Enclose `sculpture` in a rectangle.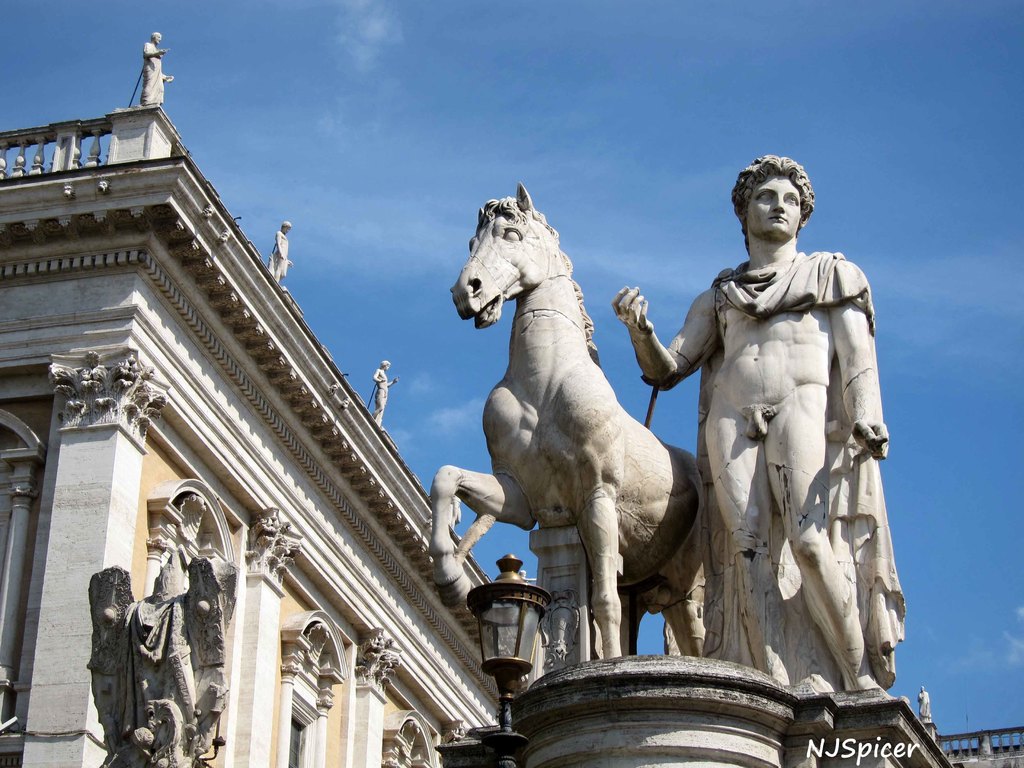
bbox(259, 504, 298, 556).
